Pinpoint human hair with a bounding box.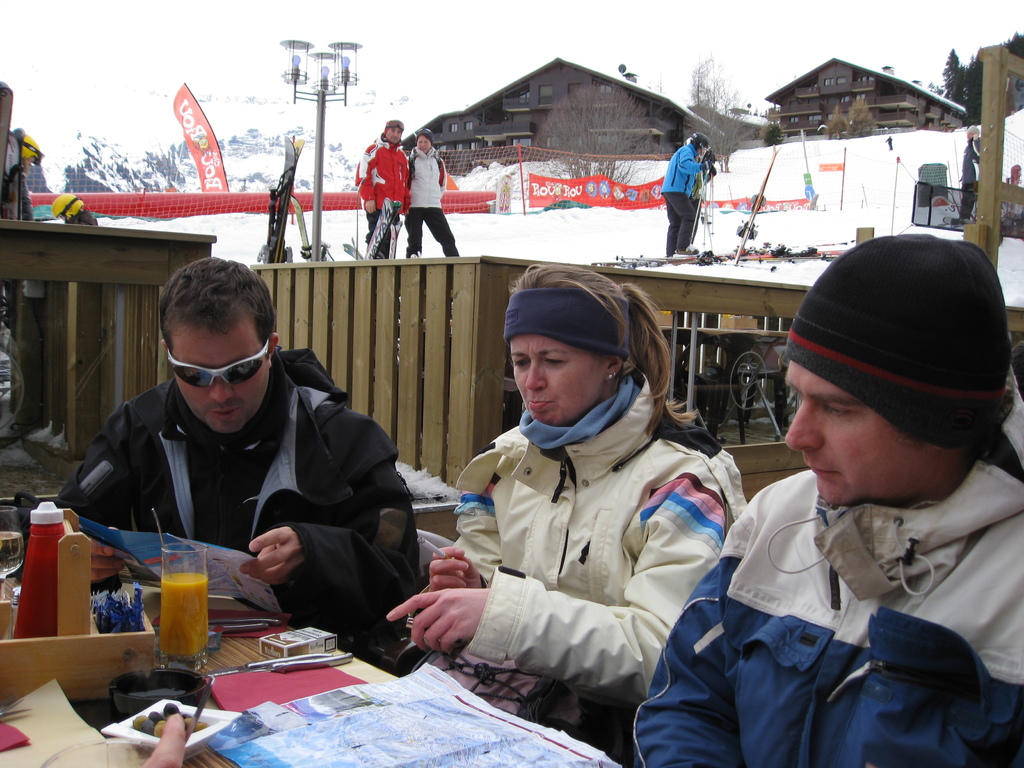
[left=154, top=255, right=278, bottom=347].
